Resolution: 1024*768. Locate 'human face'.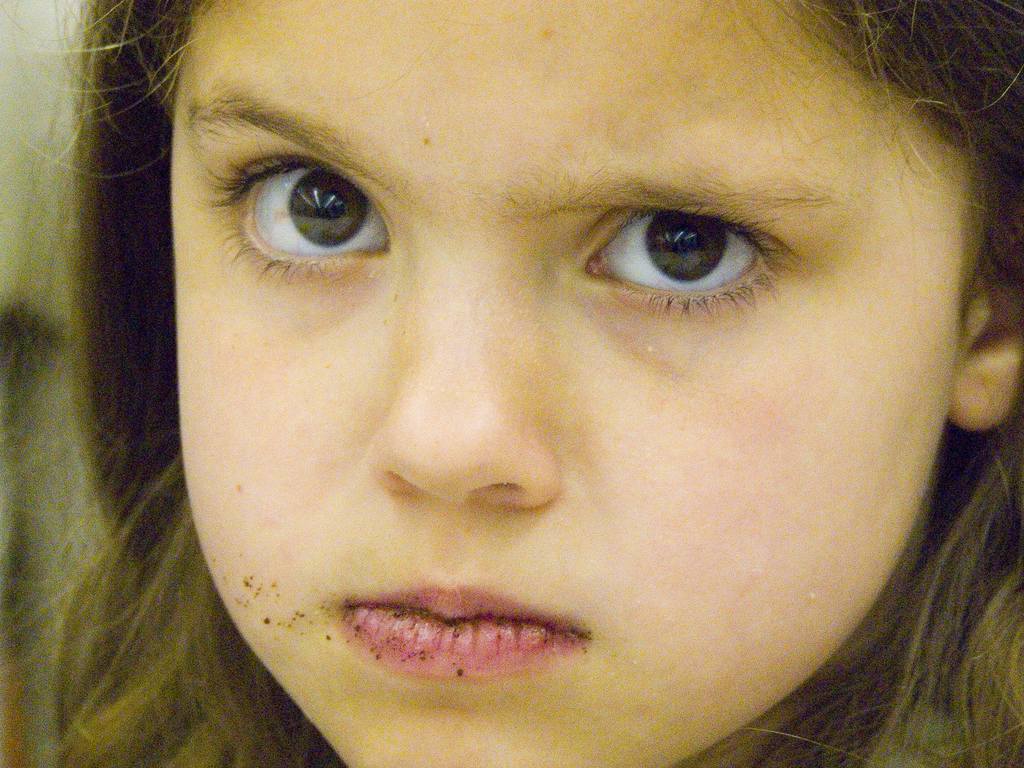
locate(167, 6, 968, 767).
